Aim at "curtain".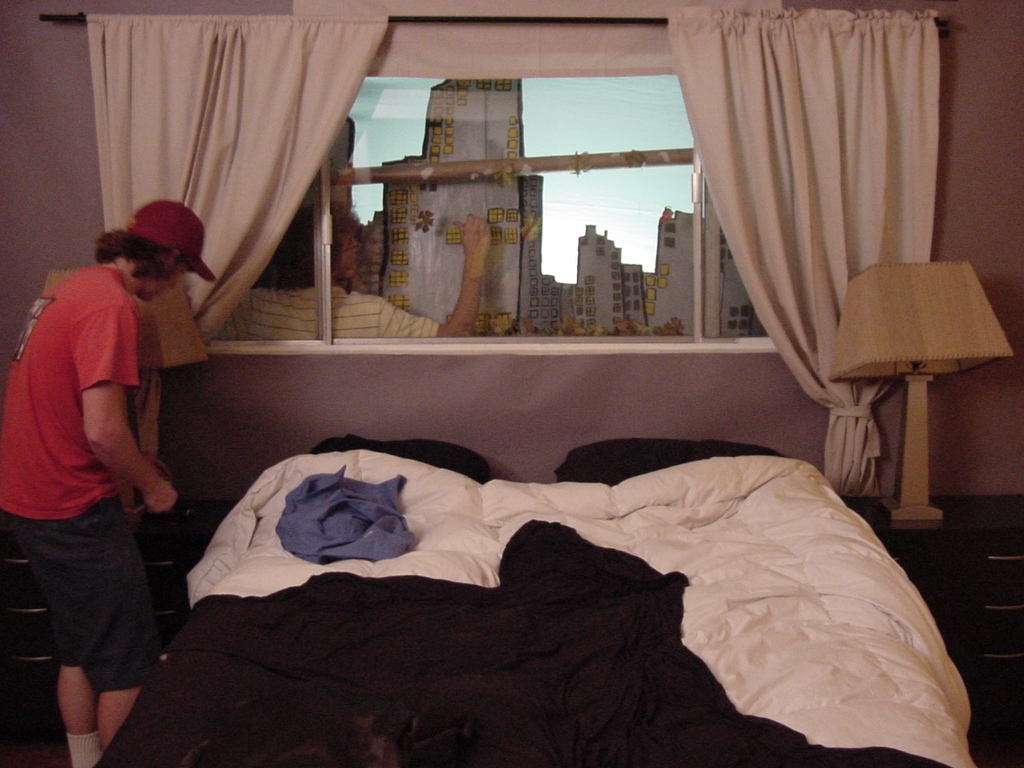
Aimed at l=81, t=13, r=387, b=465.
